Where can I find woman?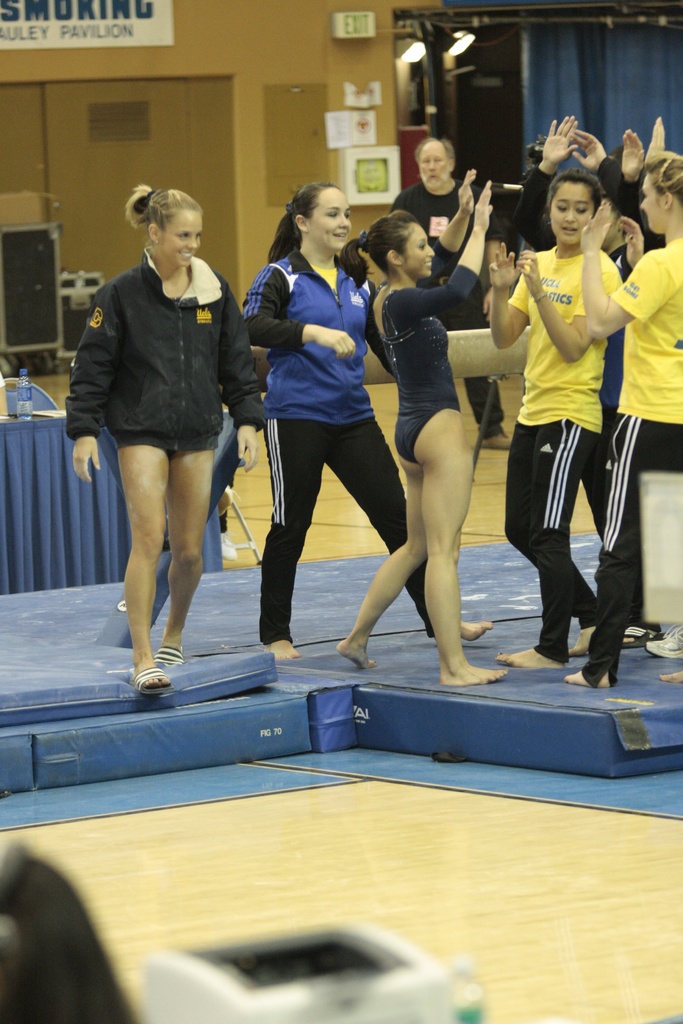
You can find it at (left=241, top=179, right=502, bottom=665).
